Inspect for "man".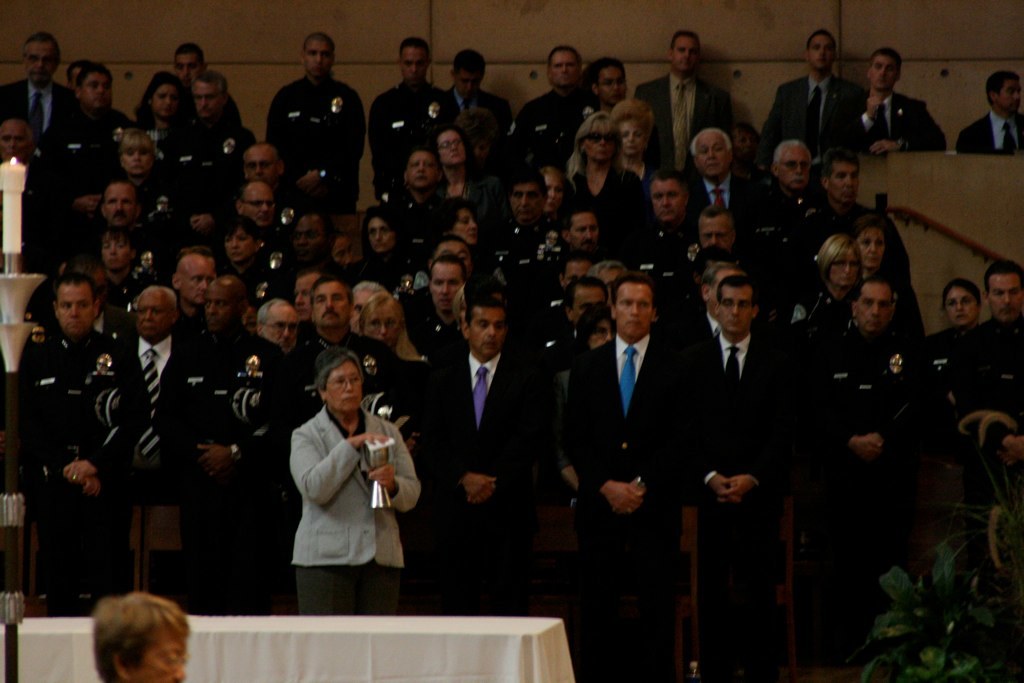
Inspection: l=690, t=281, r=791, b=682.
